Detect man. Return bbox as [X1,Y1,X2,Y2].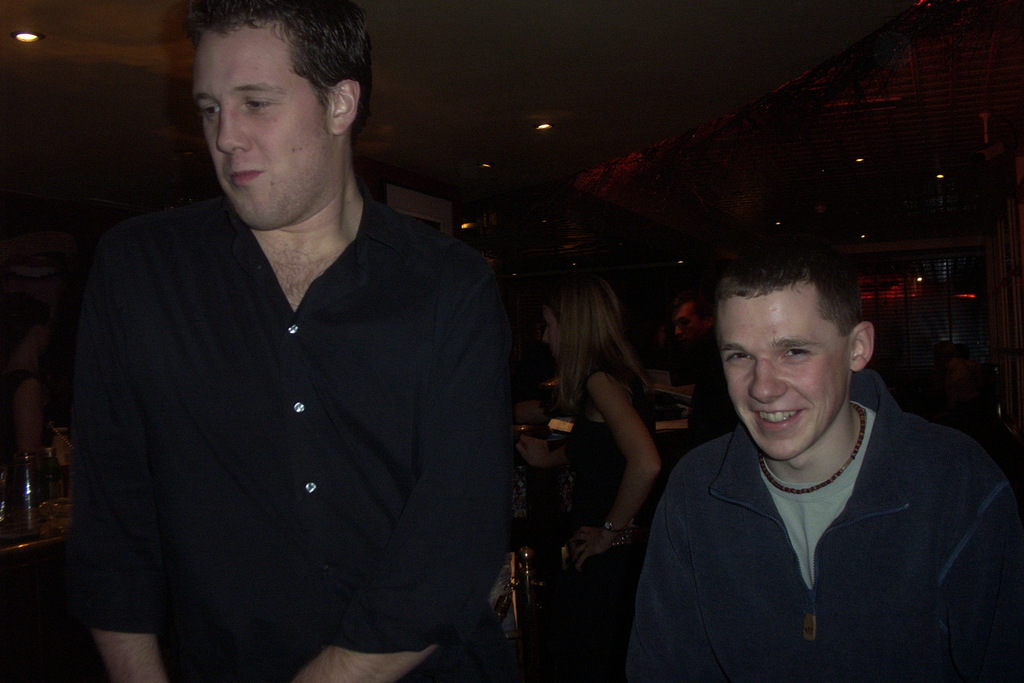
[672,293,740,449].
